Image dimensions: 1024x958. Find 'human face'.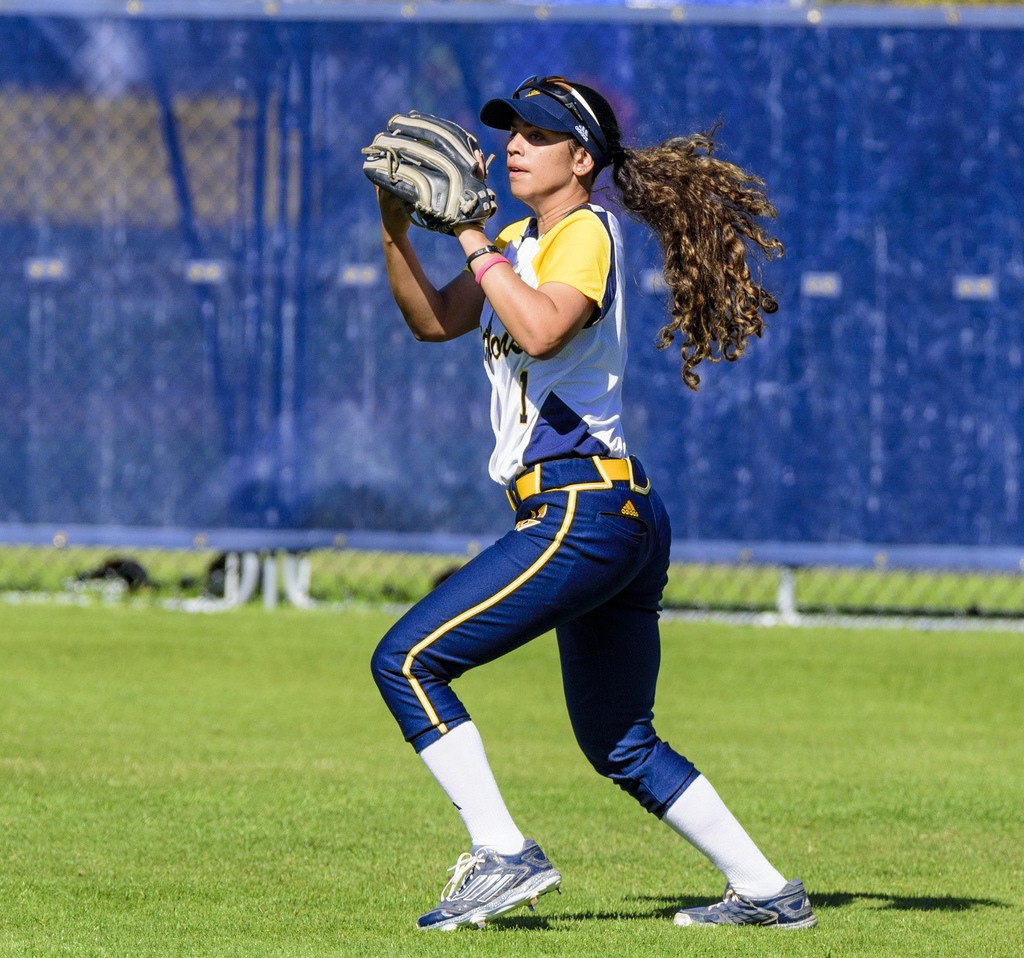
BBox(503, 107, 572, 199).
